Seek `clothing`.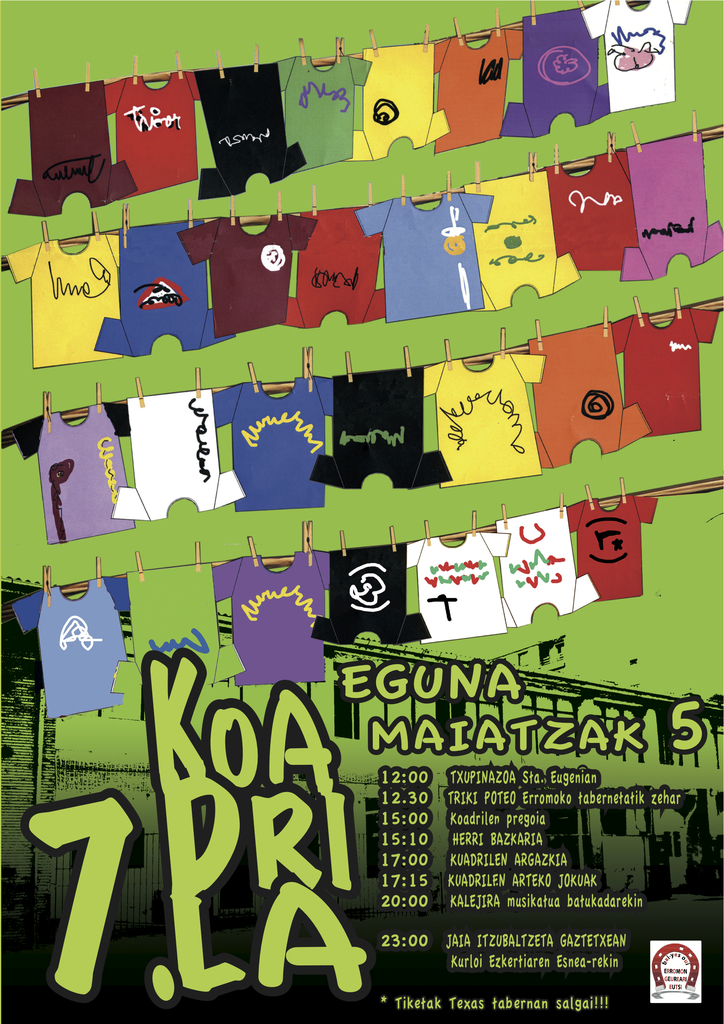
crop(420, 346, 543, 480).
